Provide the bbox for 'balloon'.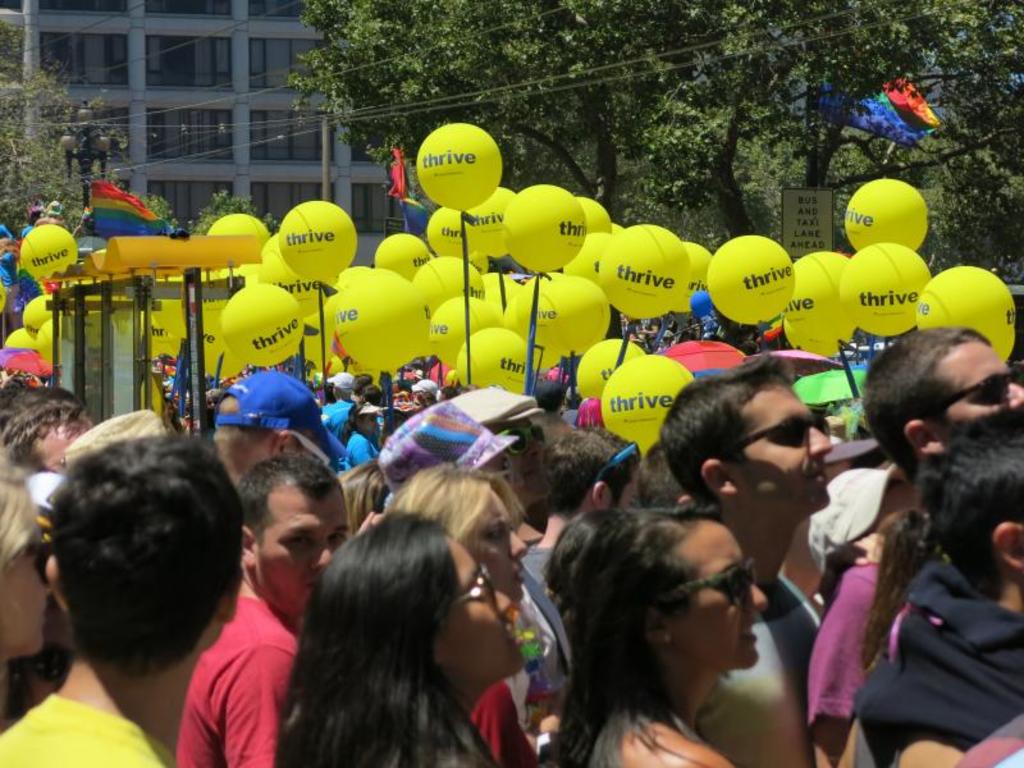
l=422, t=209, r=468, b=261.
